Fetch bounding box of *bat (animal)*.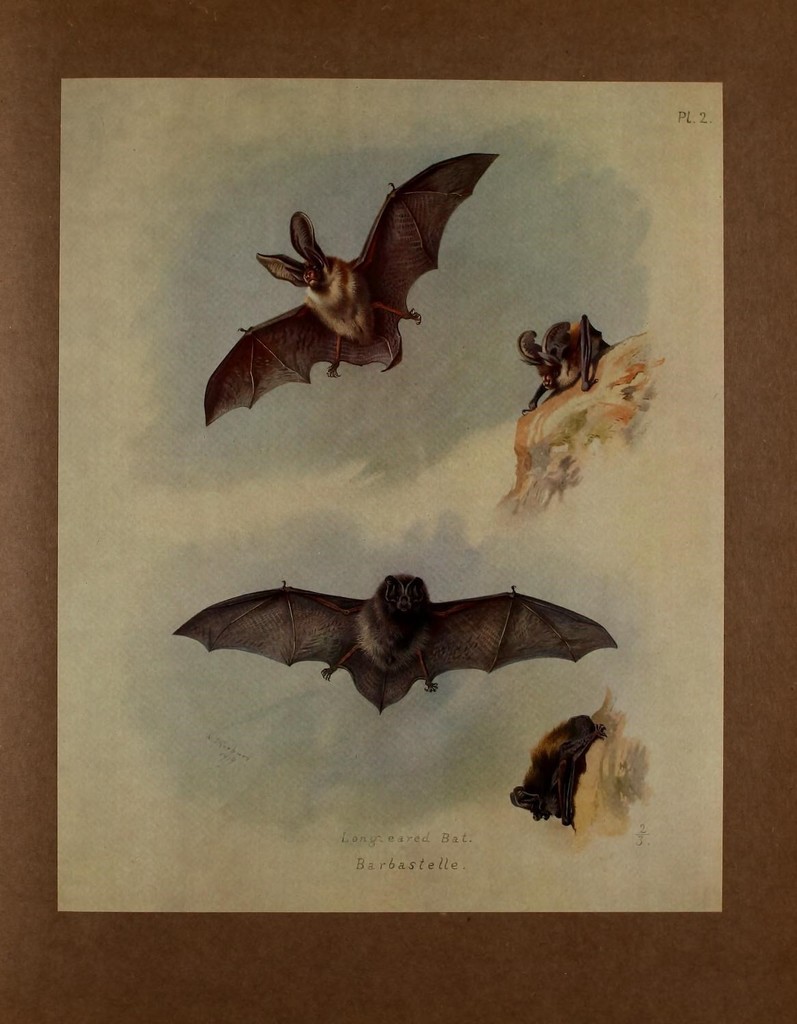
Bbox: {"x1": 202, "y1": 152, "x2": 506, "y2": 428}.
